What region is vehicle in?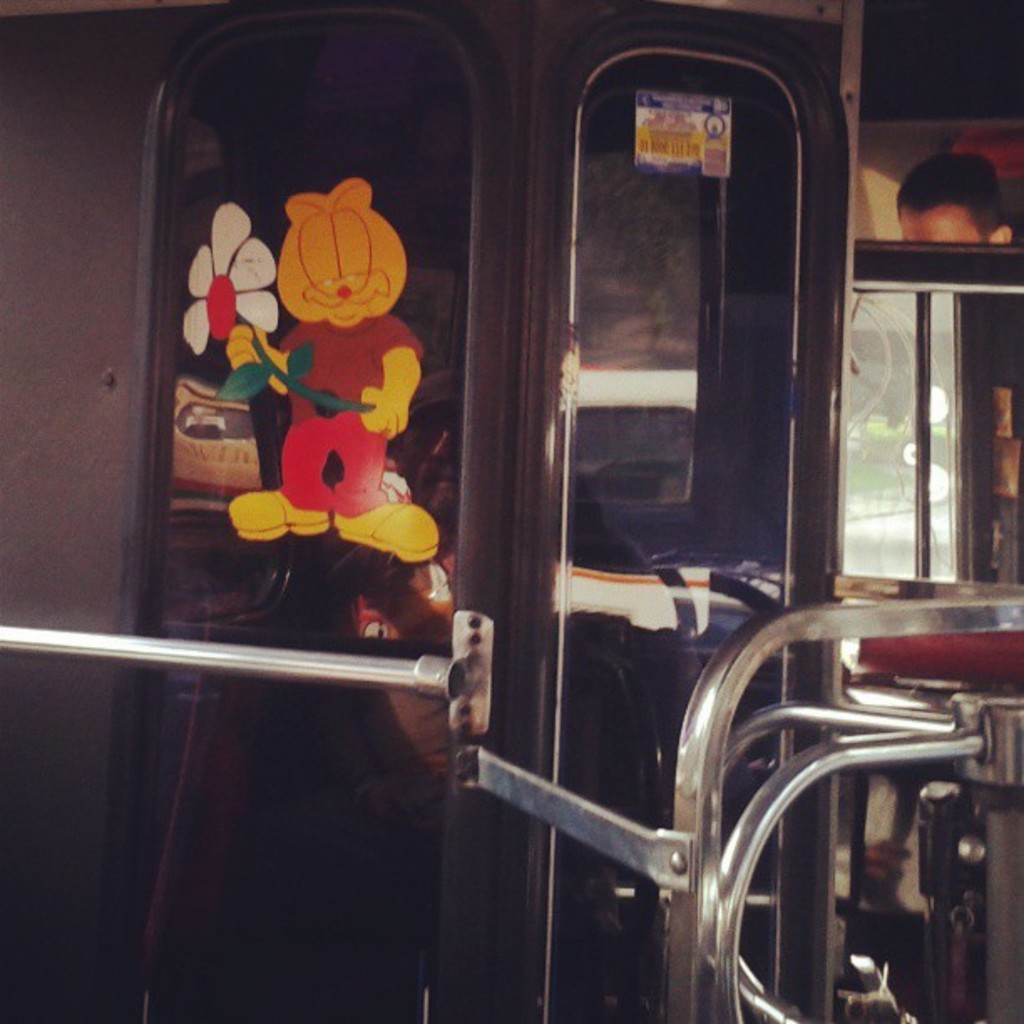
(64, 69, 1016, 994).
